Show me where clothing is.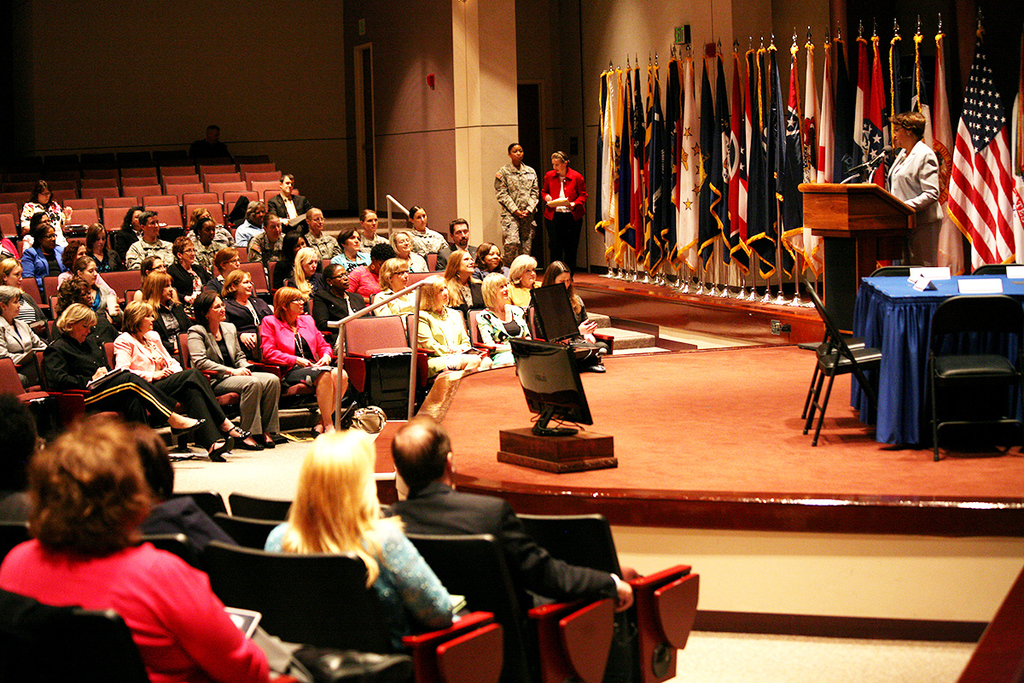
clothing is at [left=474, top=299, right=522, bottom=347].
